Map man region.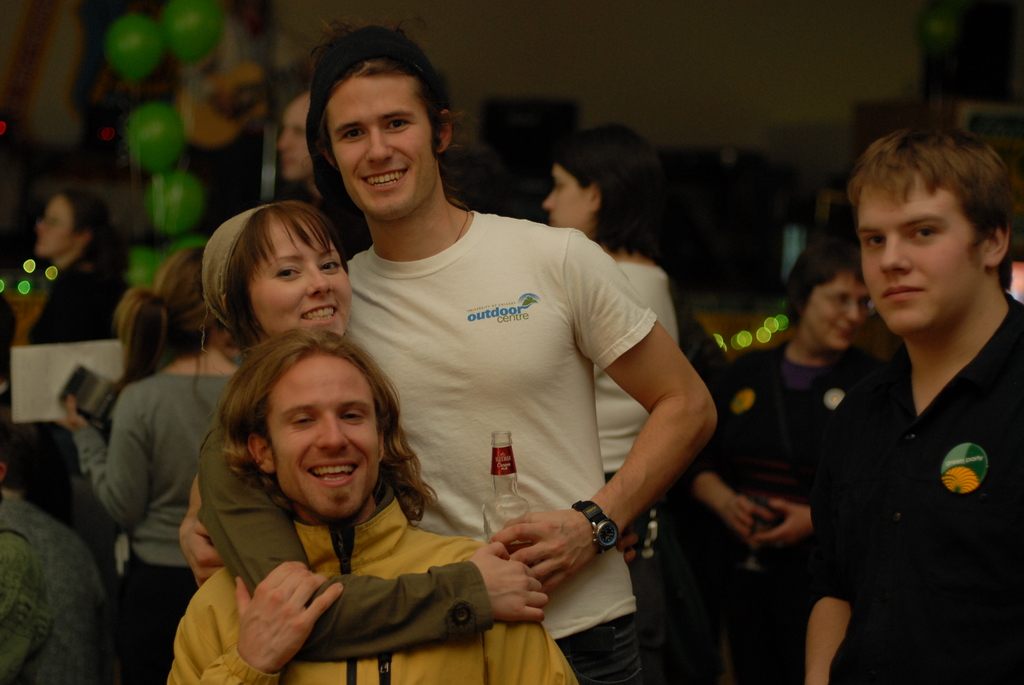
Mapped to crop(778, 118, 1023, 684).
